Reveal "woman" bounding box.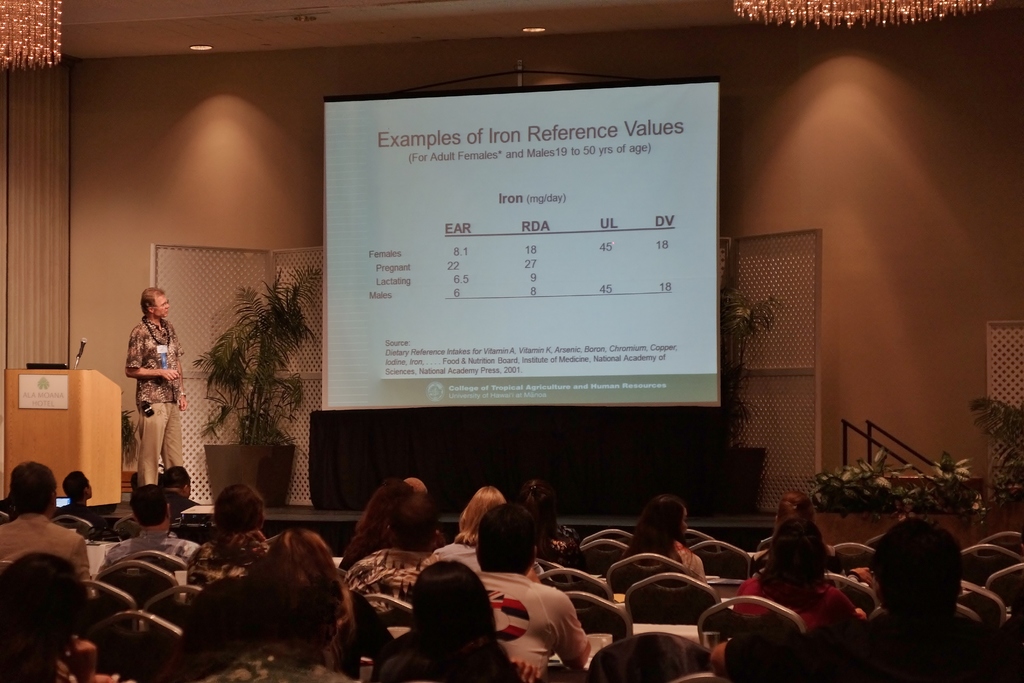
Revealed: bbox=[728, 522, 870, 646].
